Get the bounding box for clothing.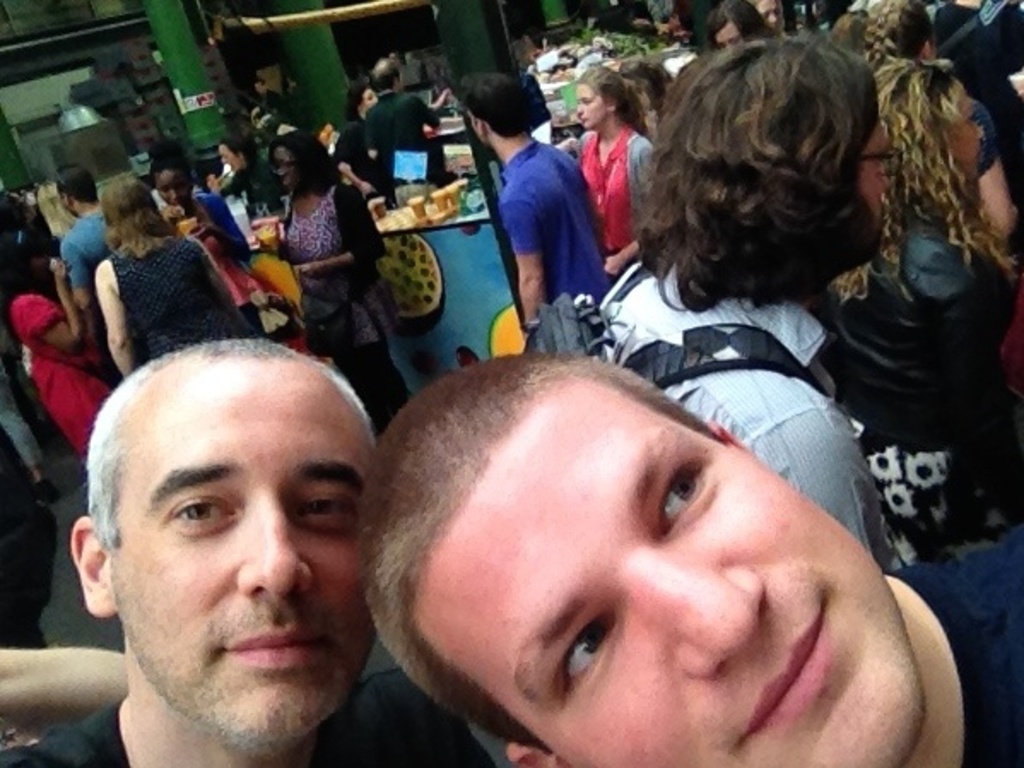
576,111,648,265.
